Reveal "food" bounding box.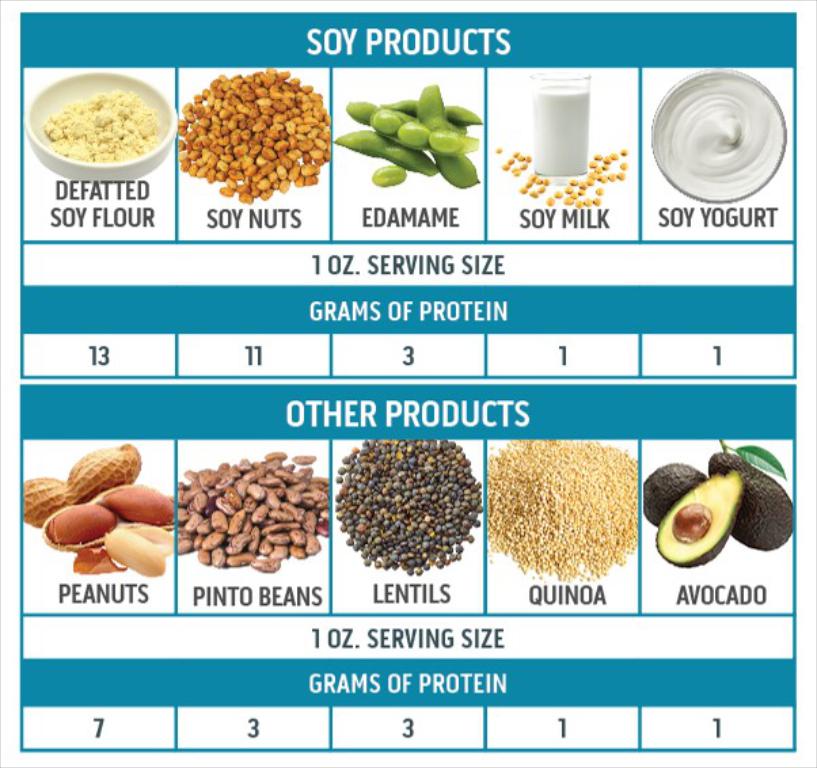
Revealed: region(35, 84, 156, 163).
